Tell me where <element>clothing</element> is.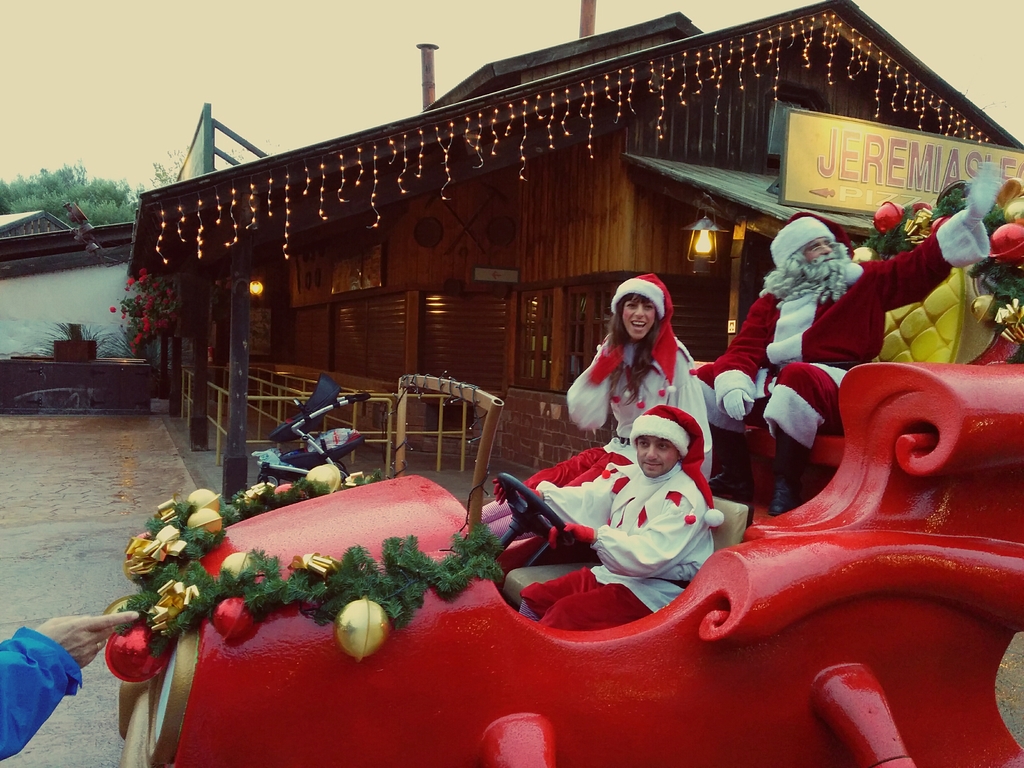
<element>clothing</element> is at detection(564, 430, 733, 612).
